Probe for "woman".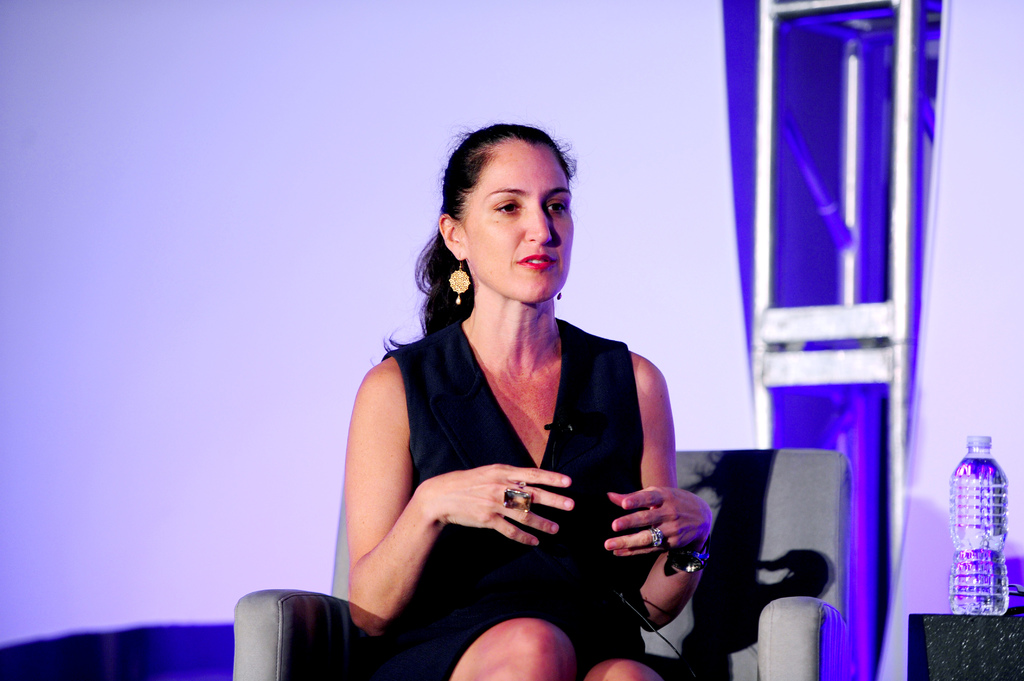
Probe result: <bbox>322, 124, 693, 673</bbox>.
